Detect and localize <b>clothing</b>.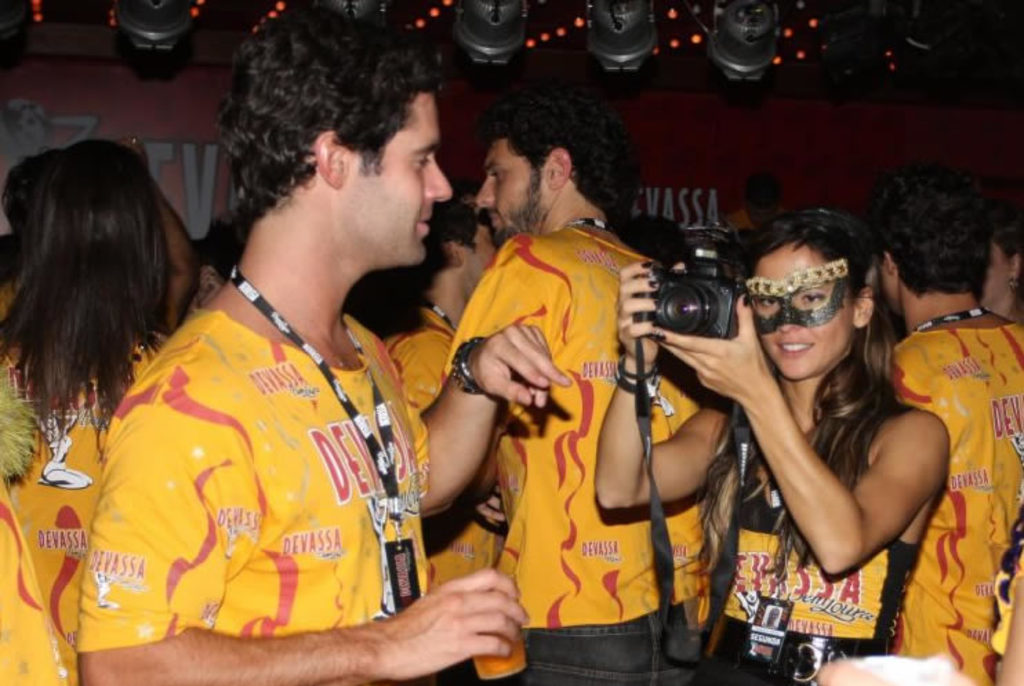
Localized at 708 464 922 678.
